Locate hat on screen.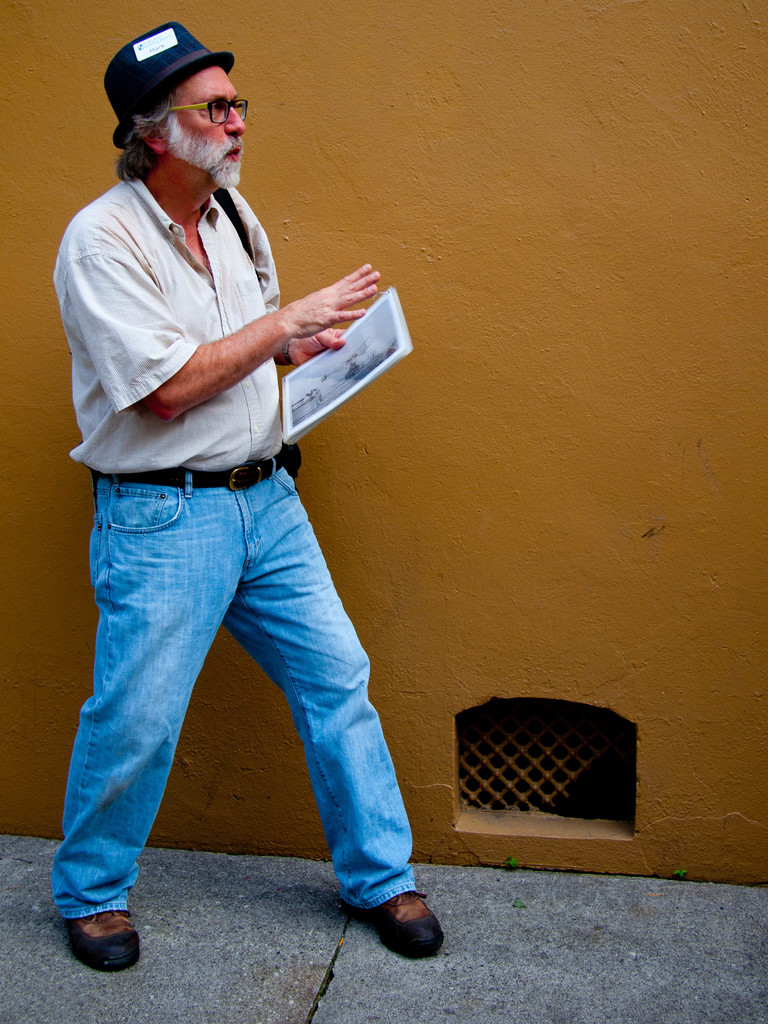
On screen at l=106, t=19, r=234, b=154.
